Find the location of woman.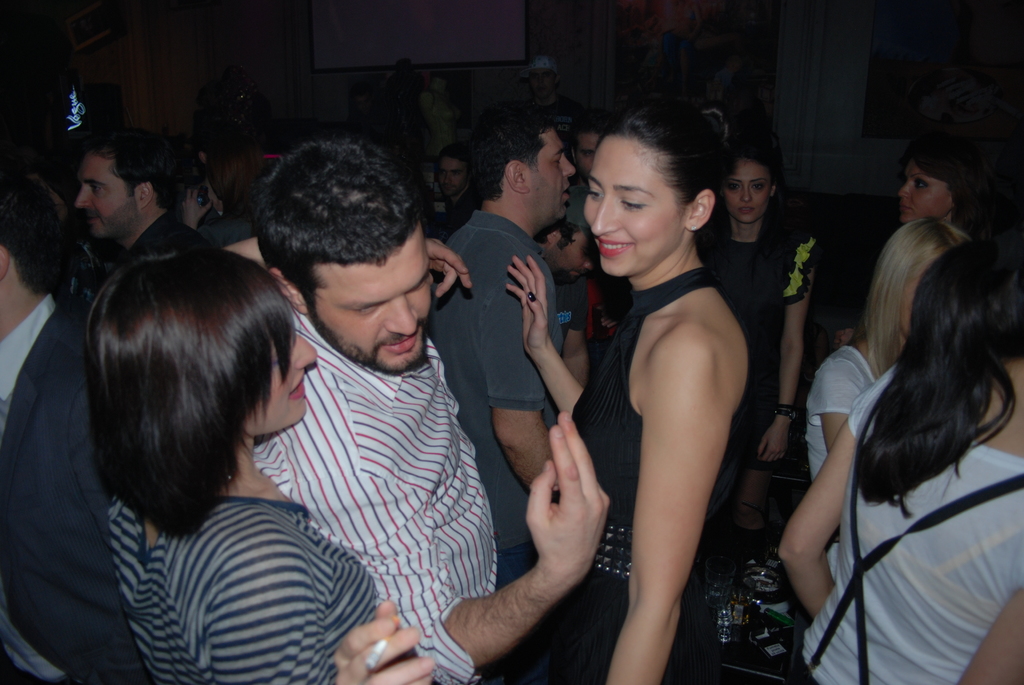
Location: x1=184, y1=134, x2=269, y2=245.
